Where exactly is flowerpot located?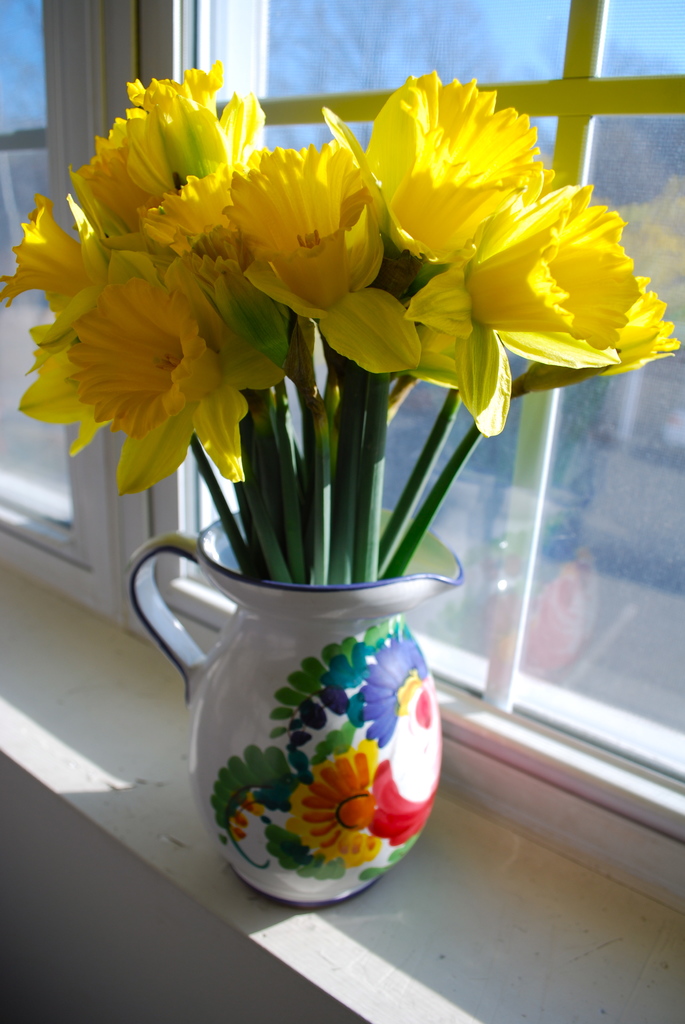
Its bounding box is 150/511/445/904.
